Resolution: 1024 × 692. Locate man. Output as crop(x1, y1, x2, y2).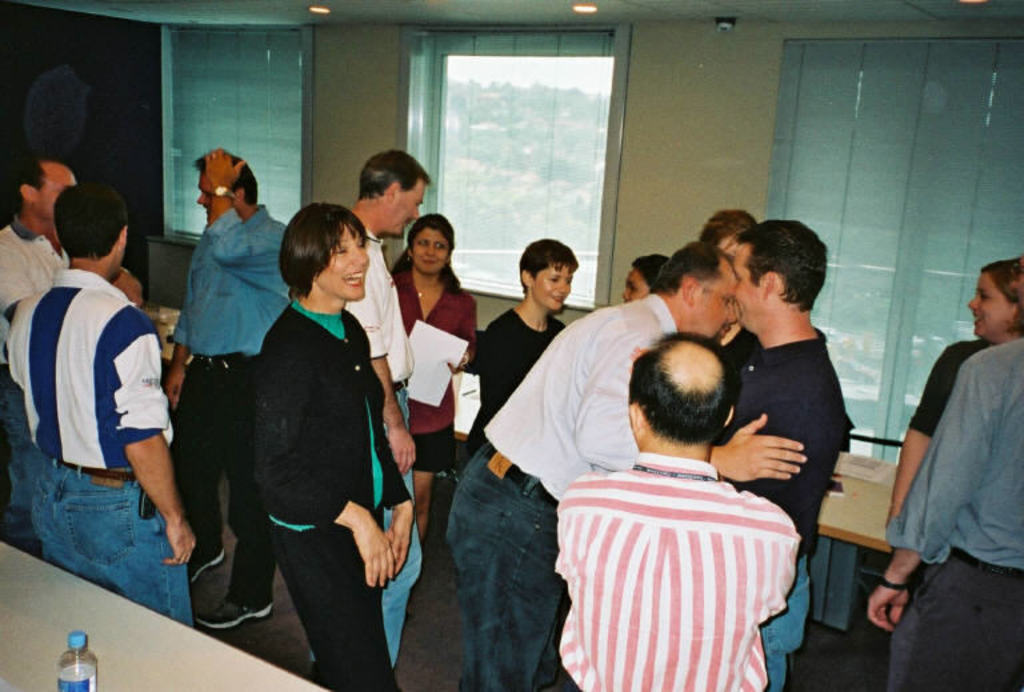
crop(556, 327, 800, 691).
